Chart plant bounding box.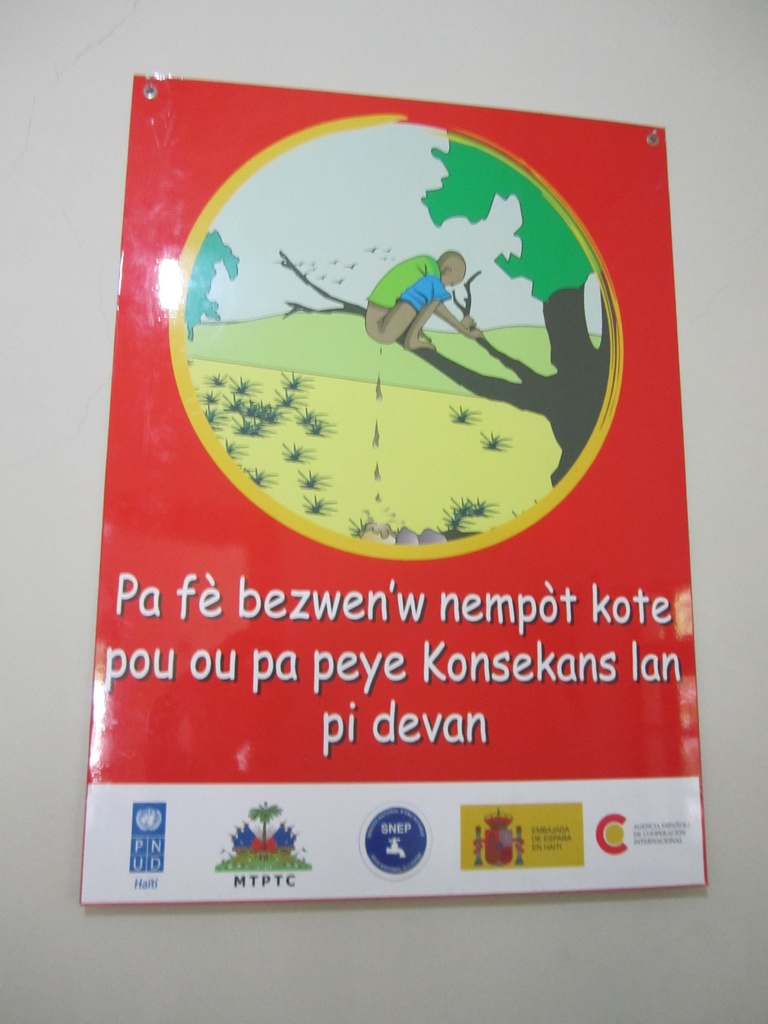
Charted: box=[250, 403, 277, 426].
